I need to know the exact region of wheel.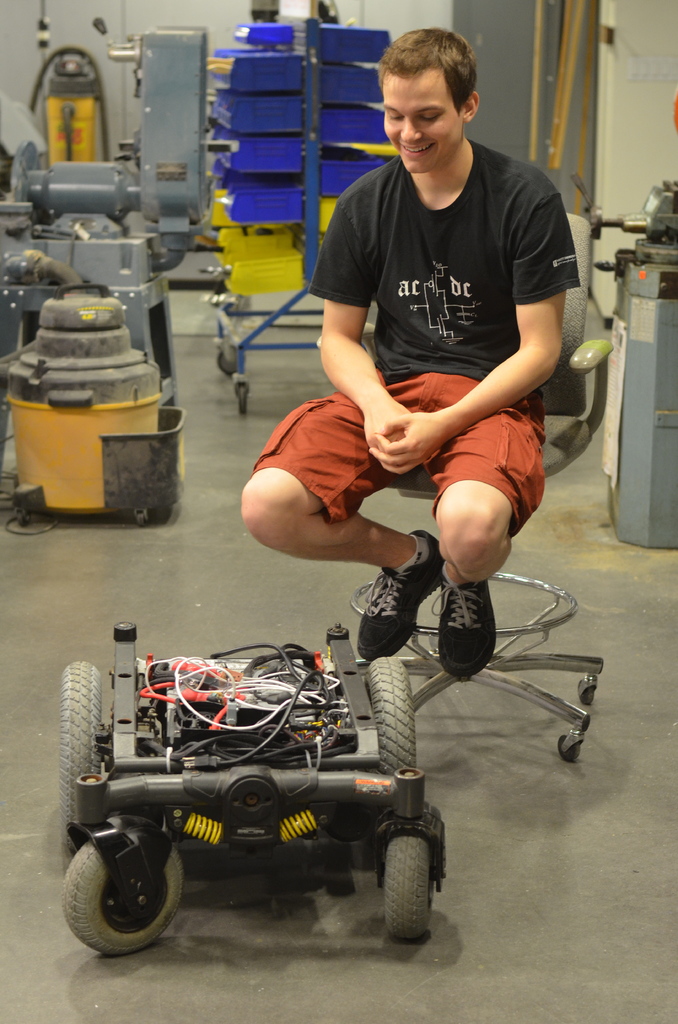
Region: 216:350:240:371.
